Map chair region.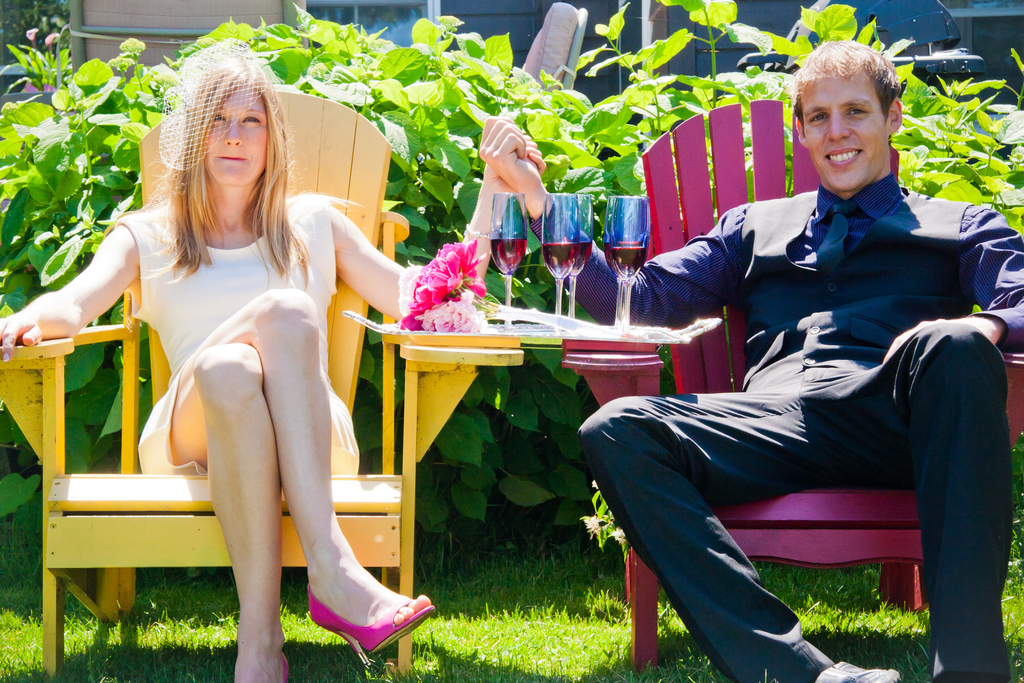
Mapped to [left=519, top=0, right=590, bottom=110].
